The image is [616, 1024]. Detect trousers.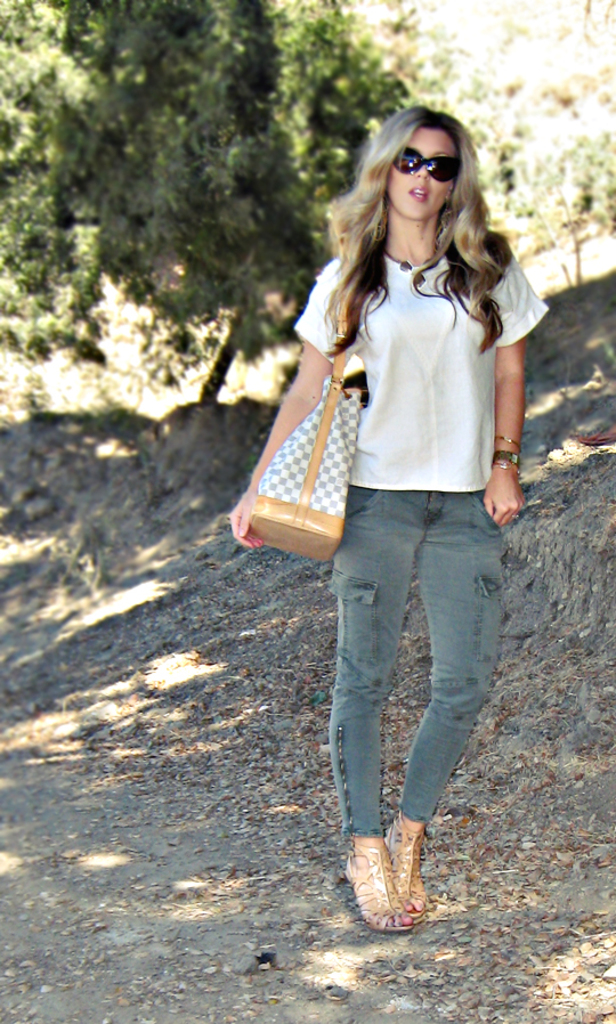
Detection: bbox(329, 483, 503, 840).
